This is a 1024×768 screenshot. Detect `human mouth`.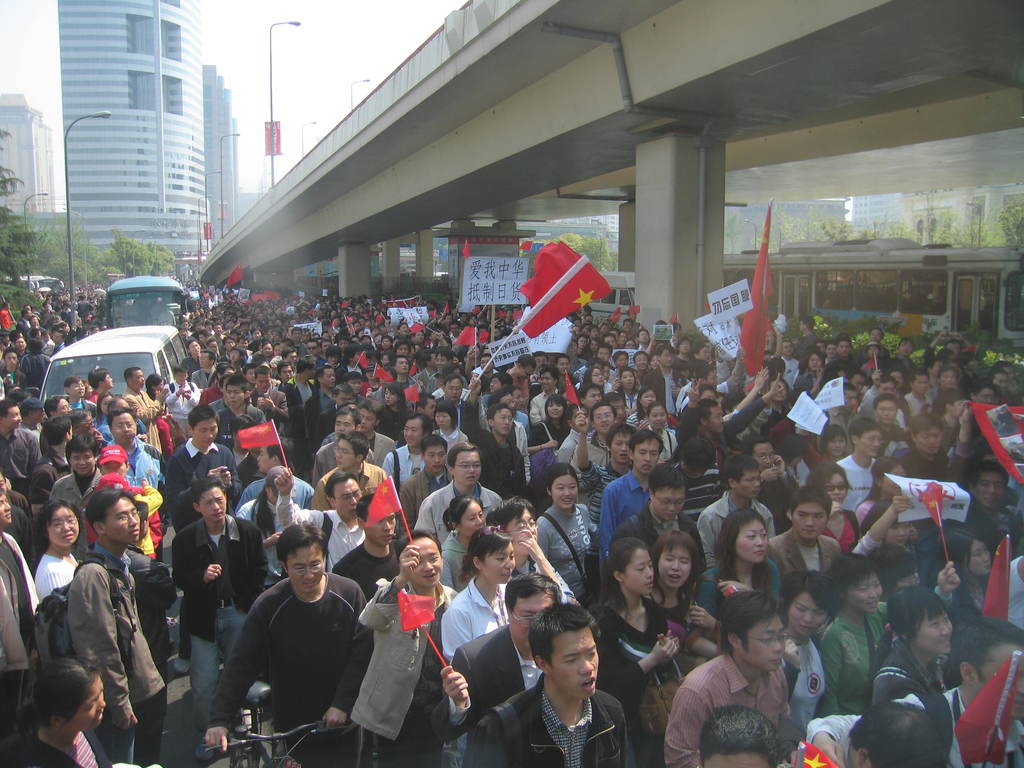
421 570 437 581.
